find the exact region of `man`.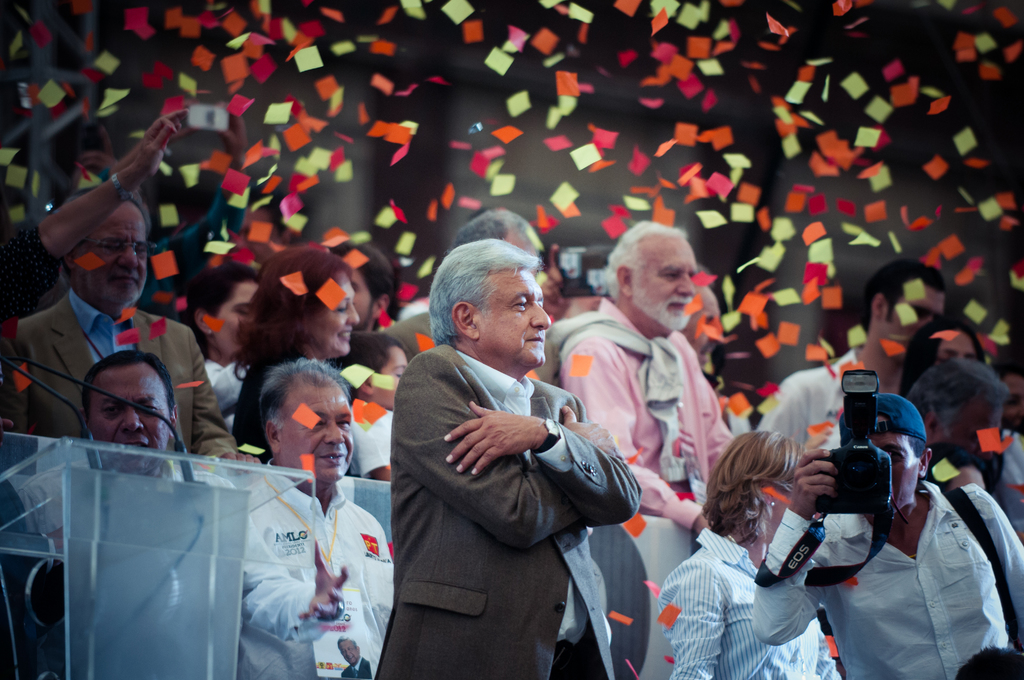
Exact region: crop(383, 229, 649, 673).
